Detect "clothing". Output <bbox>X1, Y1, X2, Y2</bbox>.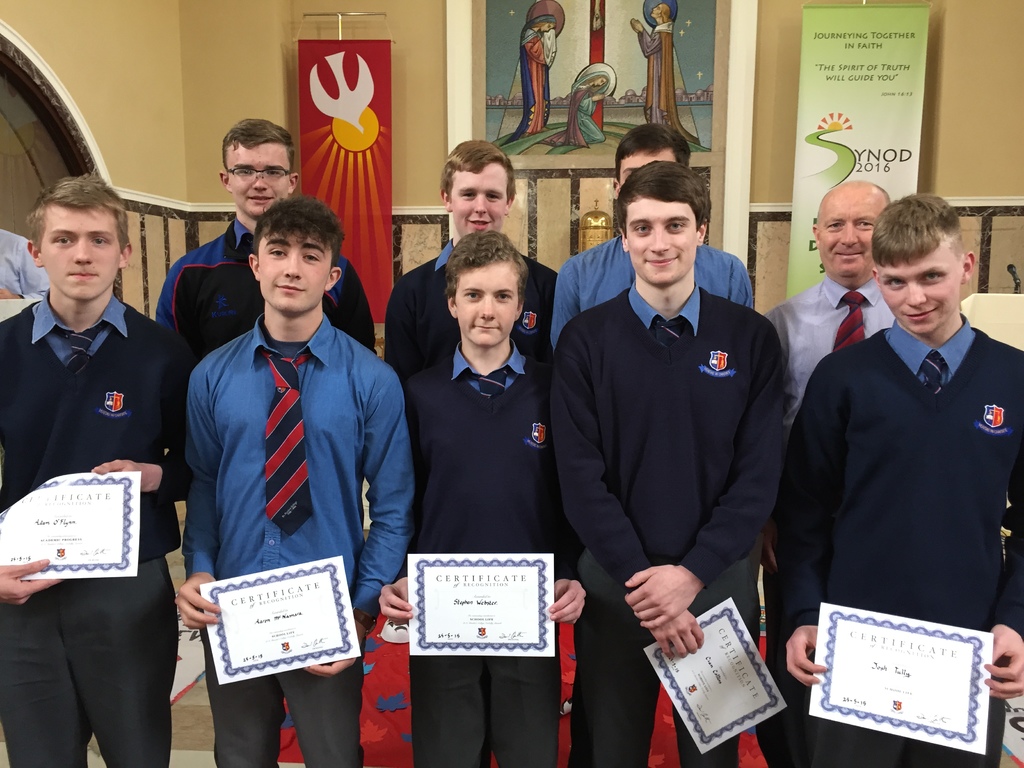
<bbox>0, 282, 196, 767</bbox>.
